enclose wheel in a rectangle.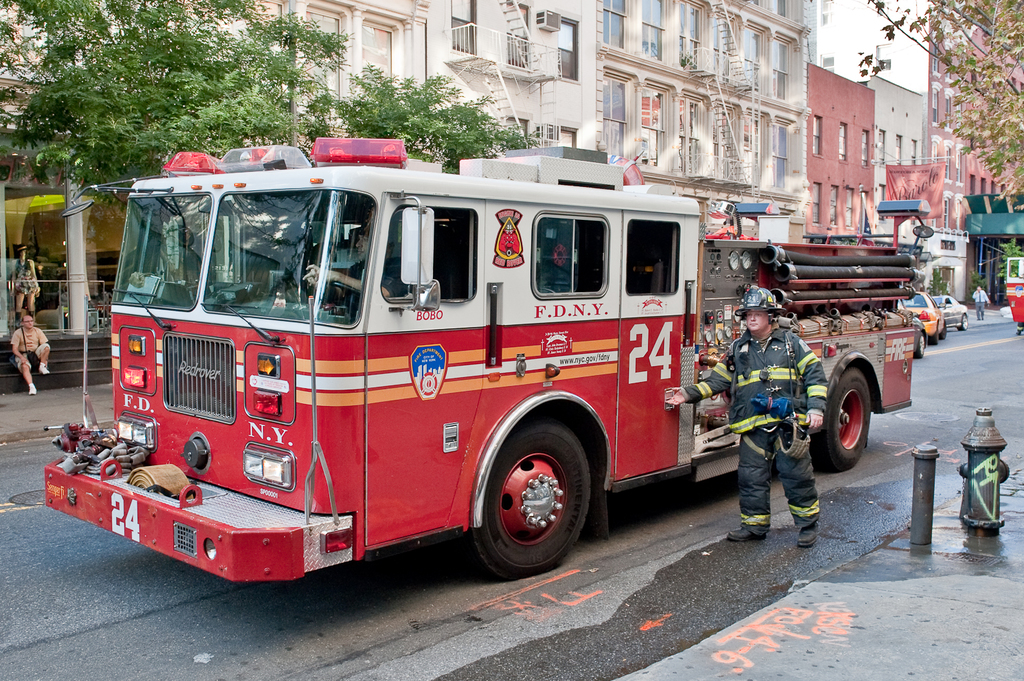
Rect(940, 319, 945, 340).
